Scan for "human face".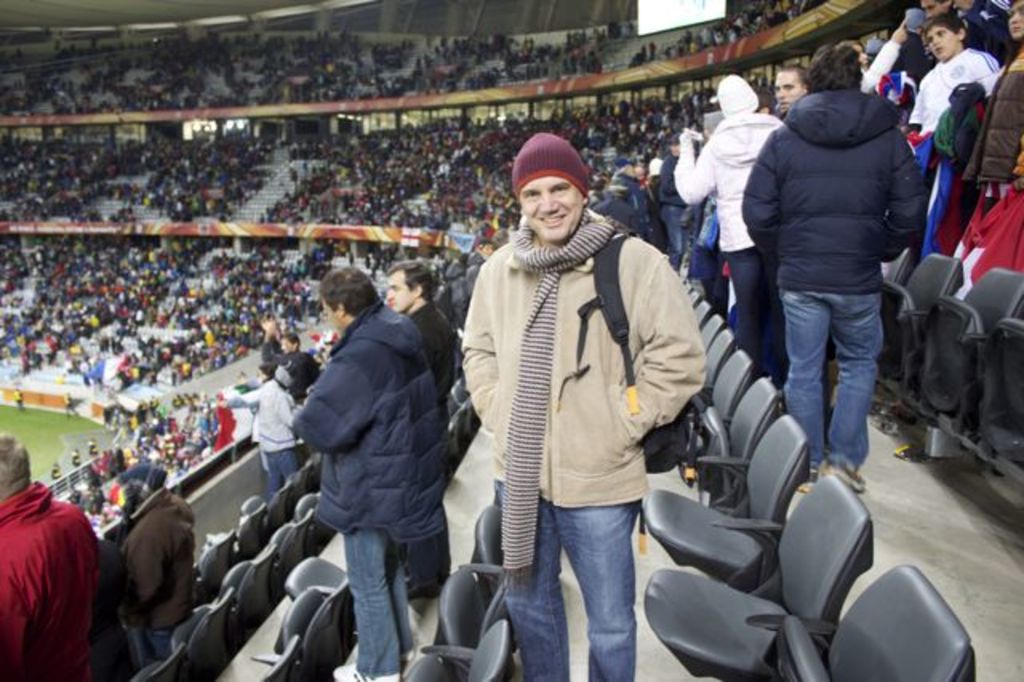
Scan result: 773 72 805 110.
